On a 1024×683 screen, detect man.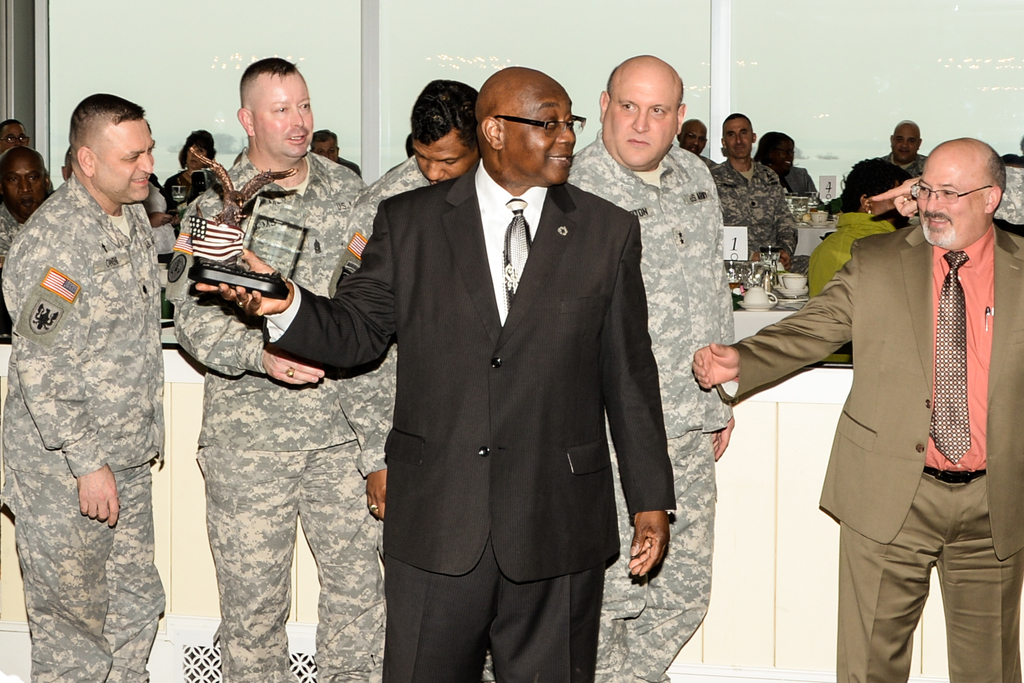
(675,119,719,163).
